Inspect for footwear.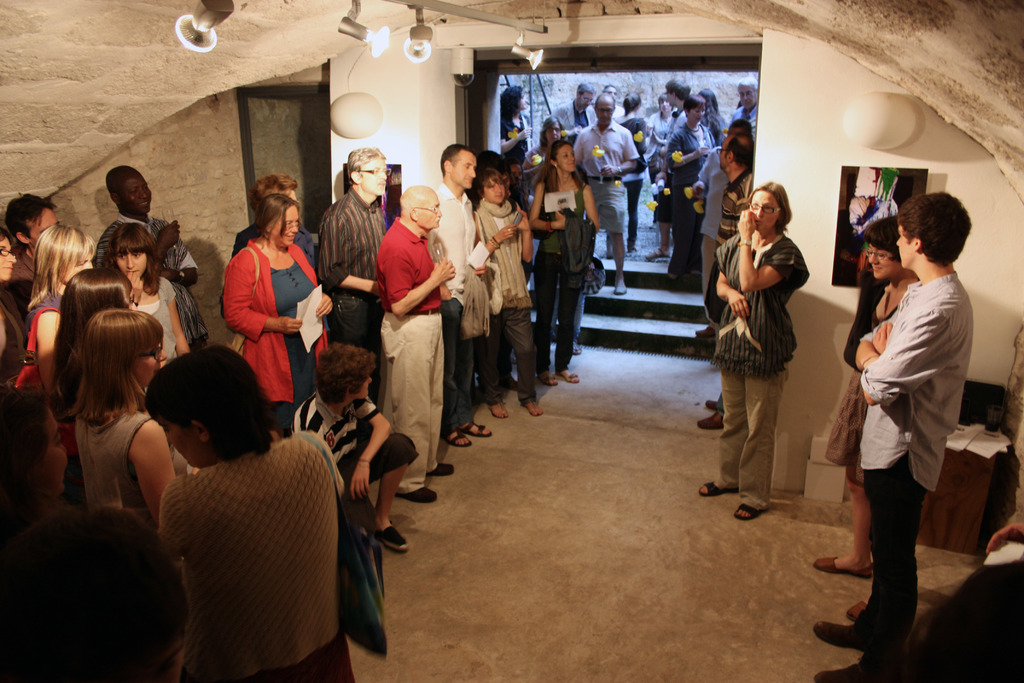
Inspection: rect(810, 552, 873, 579).
